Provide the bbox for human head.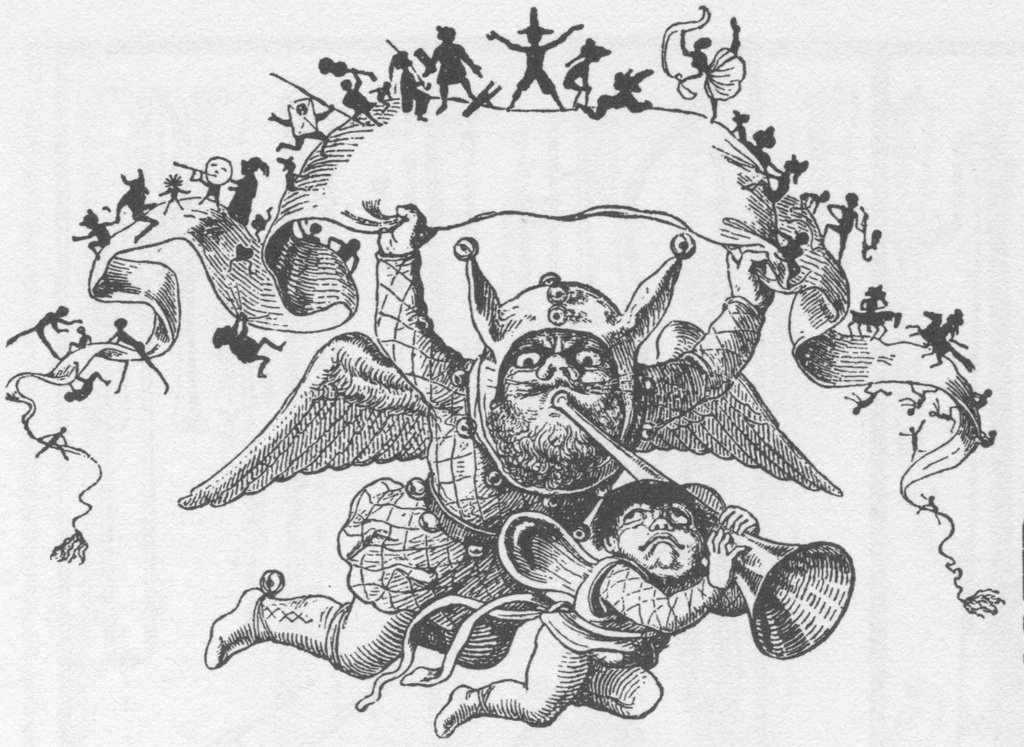
locate(595, 489, 702, 577).
